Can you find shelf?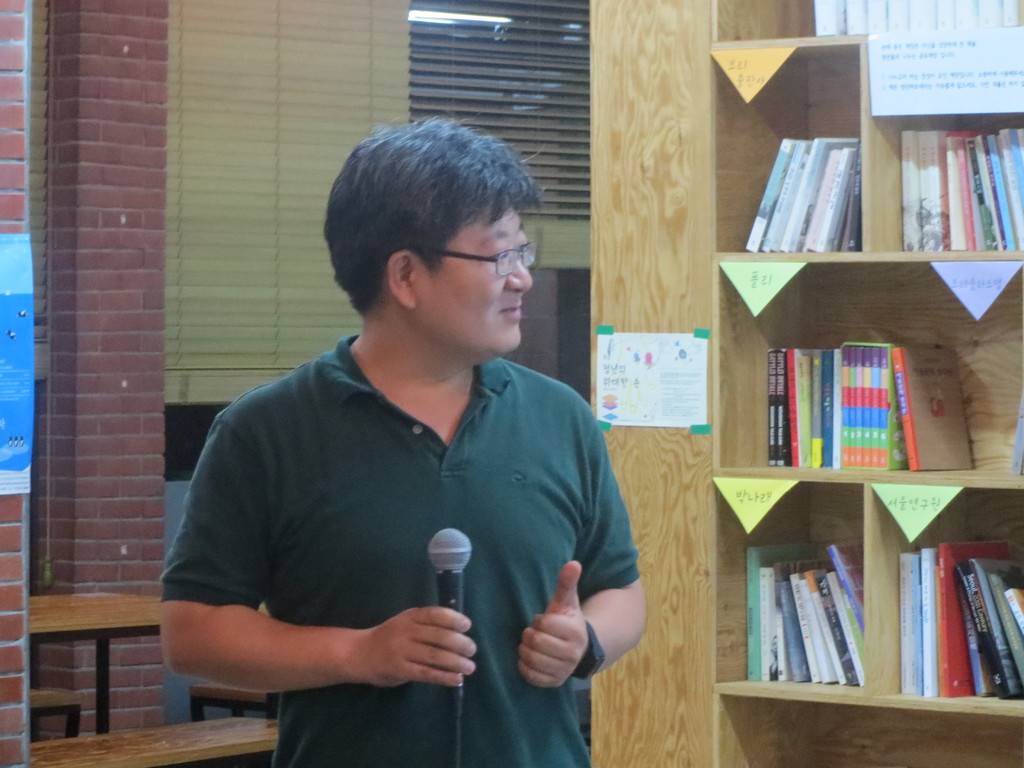
Yes, bounding box: x1=709, y1=1, x2=1023, y2=39.
